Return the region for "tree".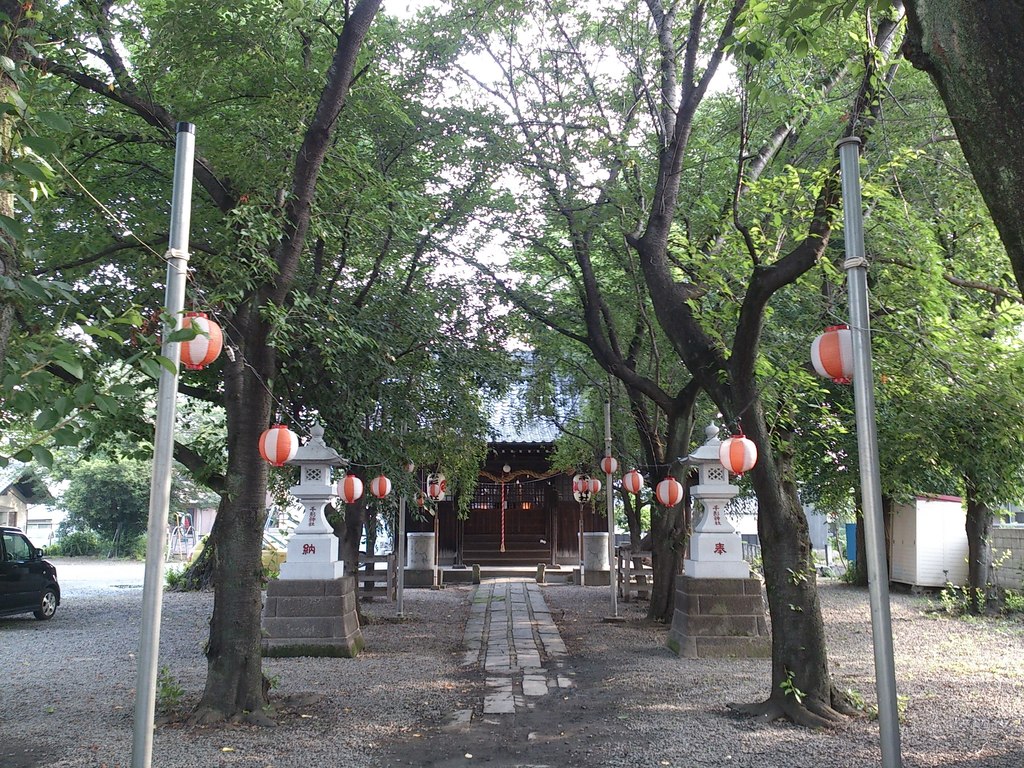
0, 0, 612, 600.
